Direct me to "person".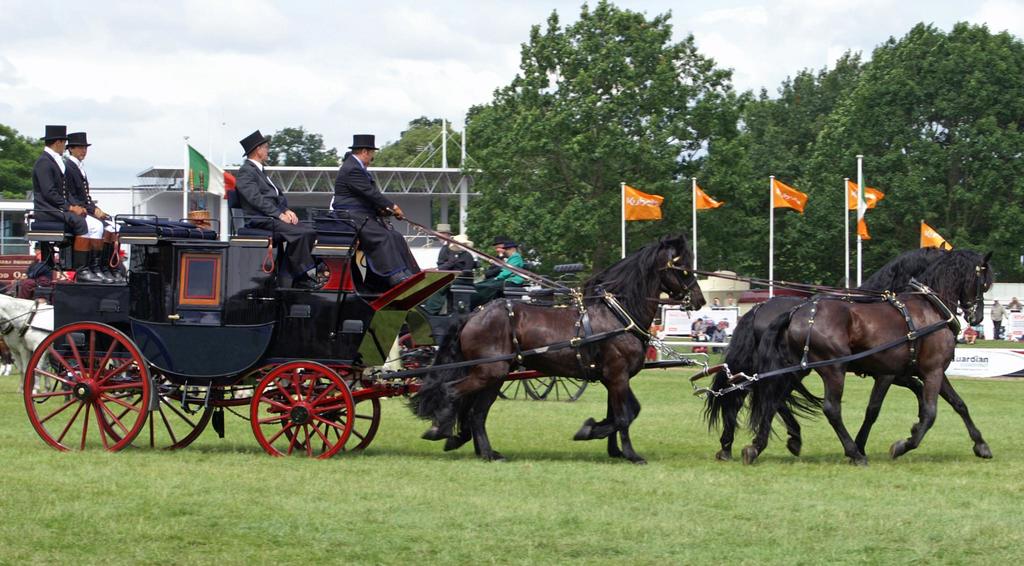
Direction: region(232, 128, 326, 289).
